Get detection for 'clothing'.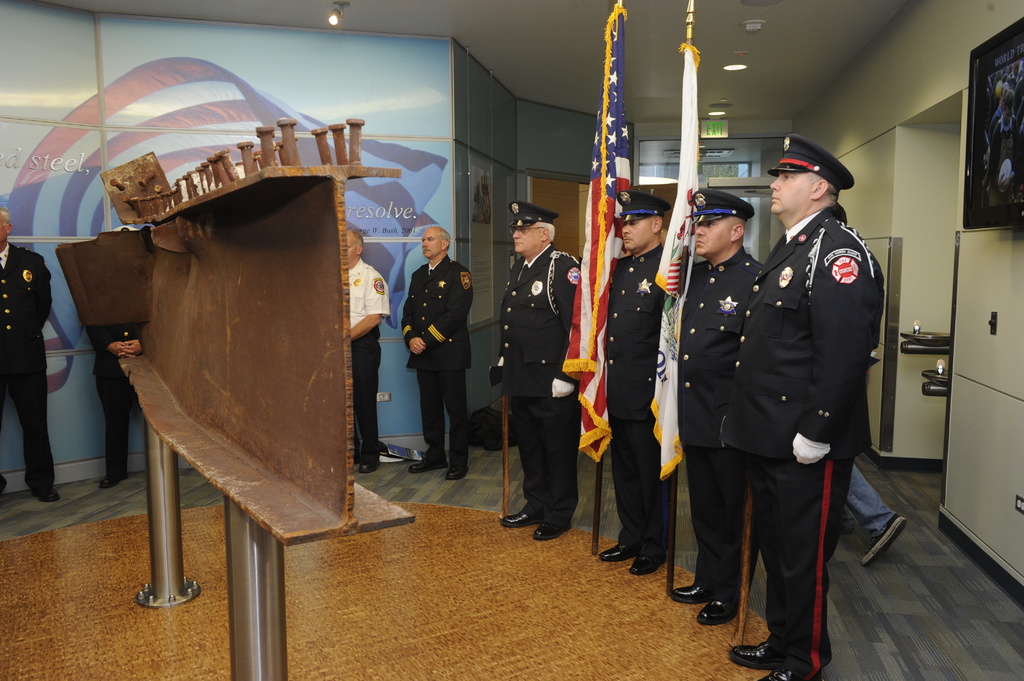
Detection: <region>658, 51, 701, 473</region>.
